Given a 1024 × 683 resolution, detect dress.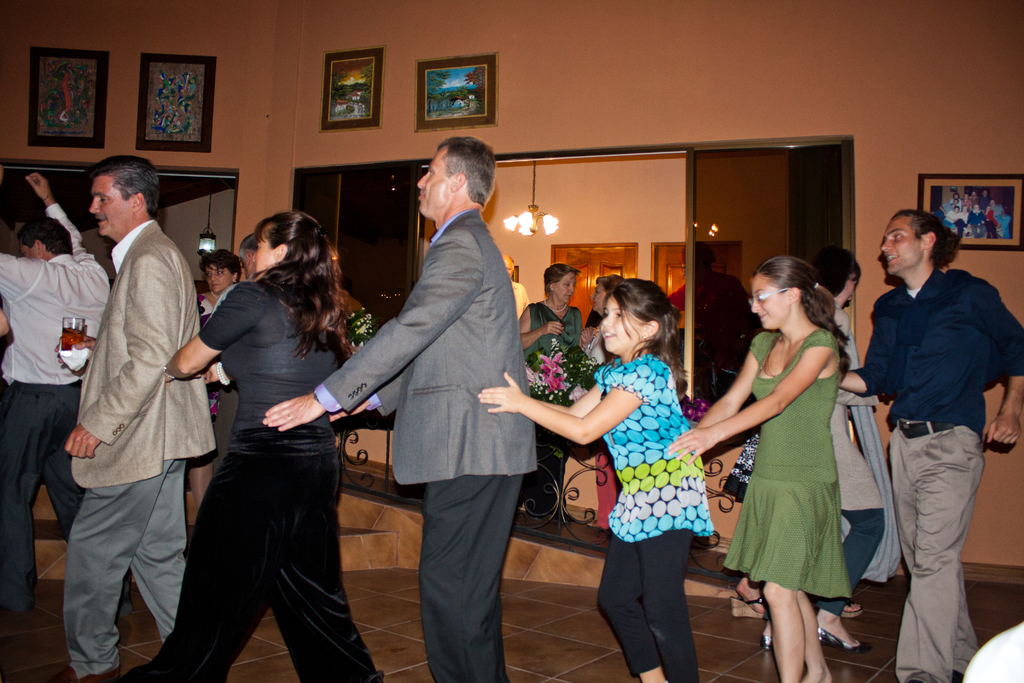
[left=310, top=207, right=545, bottom=682].
